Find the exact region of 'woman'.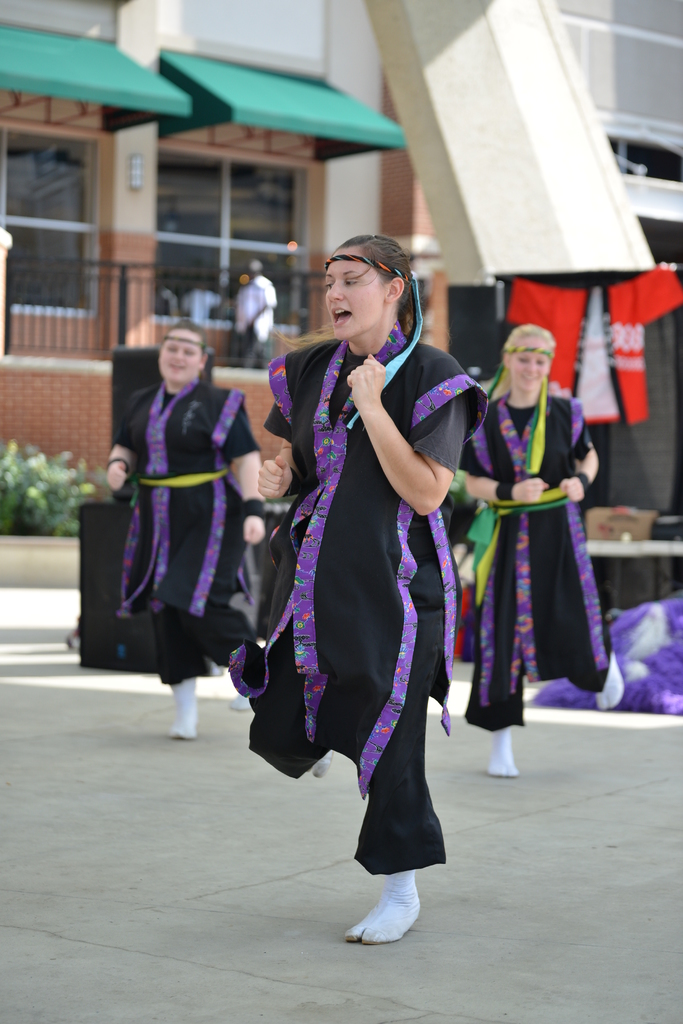
Exact region: [x1=252, y1=227, x2=450, y2=874].
